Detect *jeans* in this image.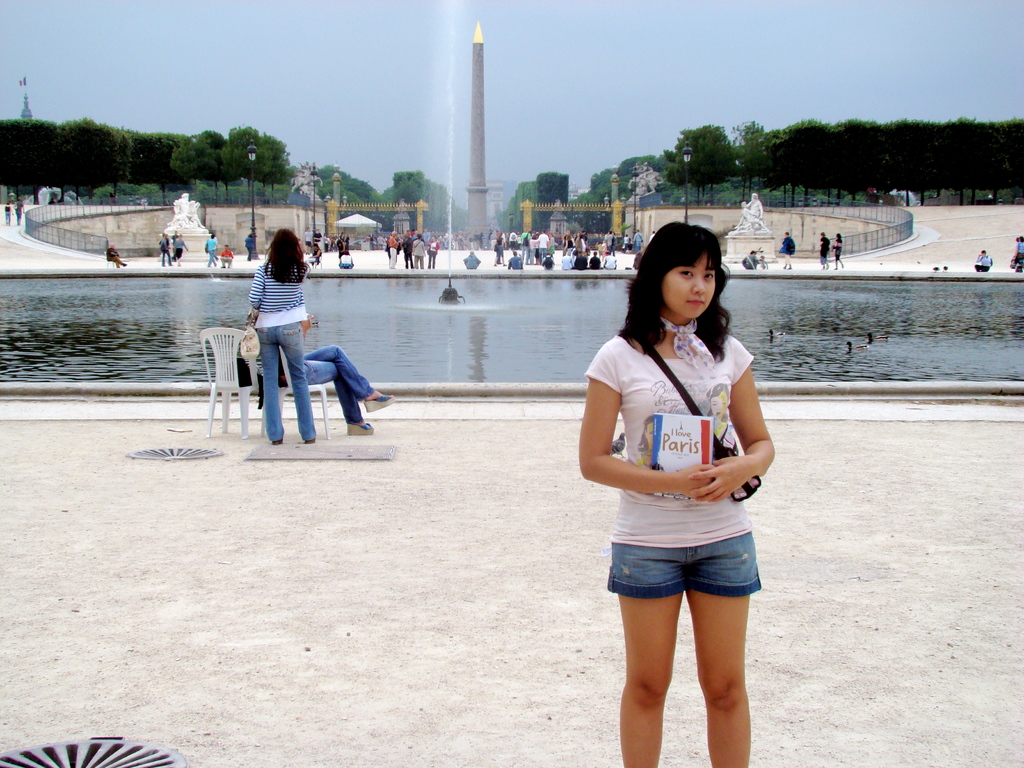
Detection: <region>160, 254, 168, 268</region>.
